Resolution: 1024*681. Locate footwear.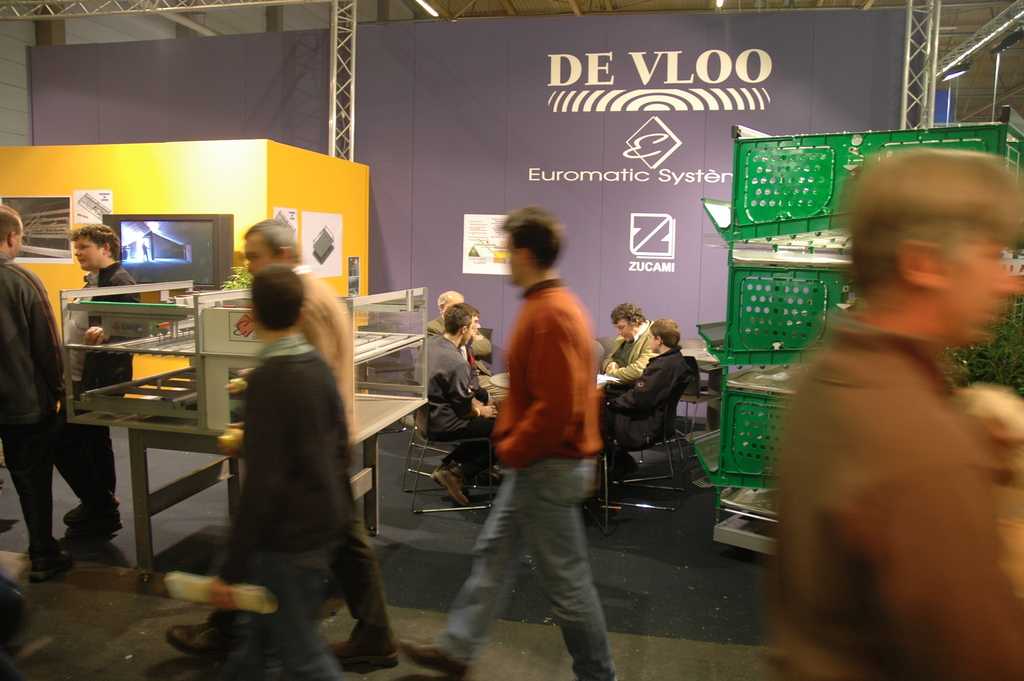
BBox(328, 640, 396, 666).
